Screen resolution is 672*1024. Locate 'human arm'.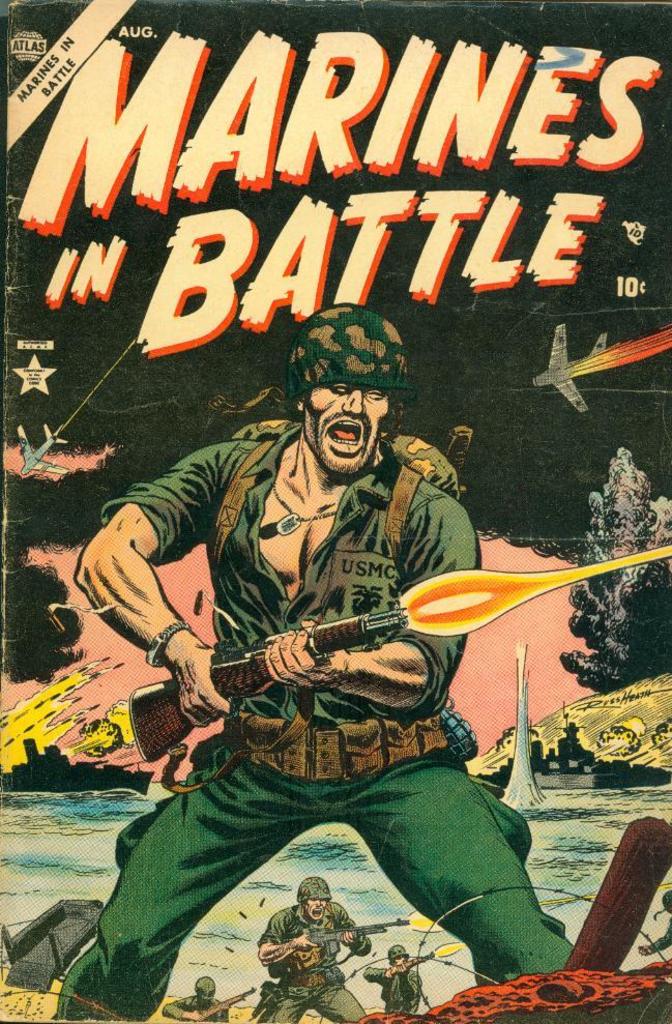
rect(263, 915, 325, 963).
